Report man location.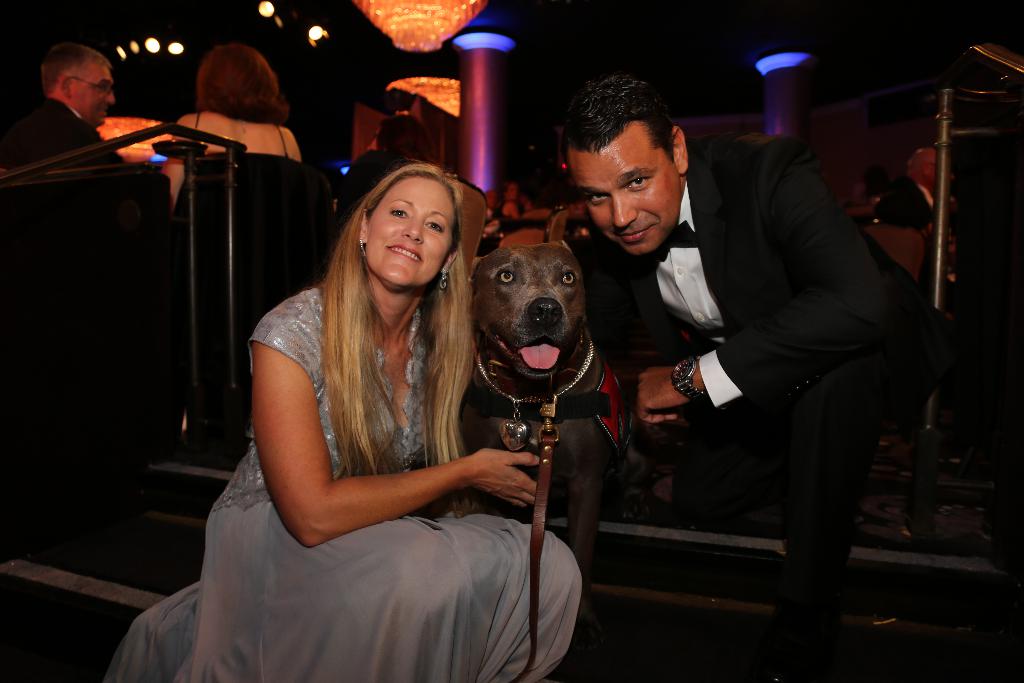
Report: <region>26, 44, 170, 226</region>.
